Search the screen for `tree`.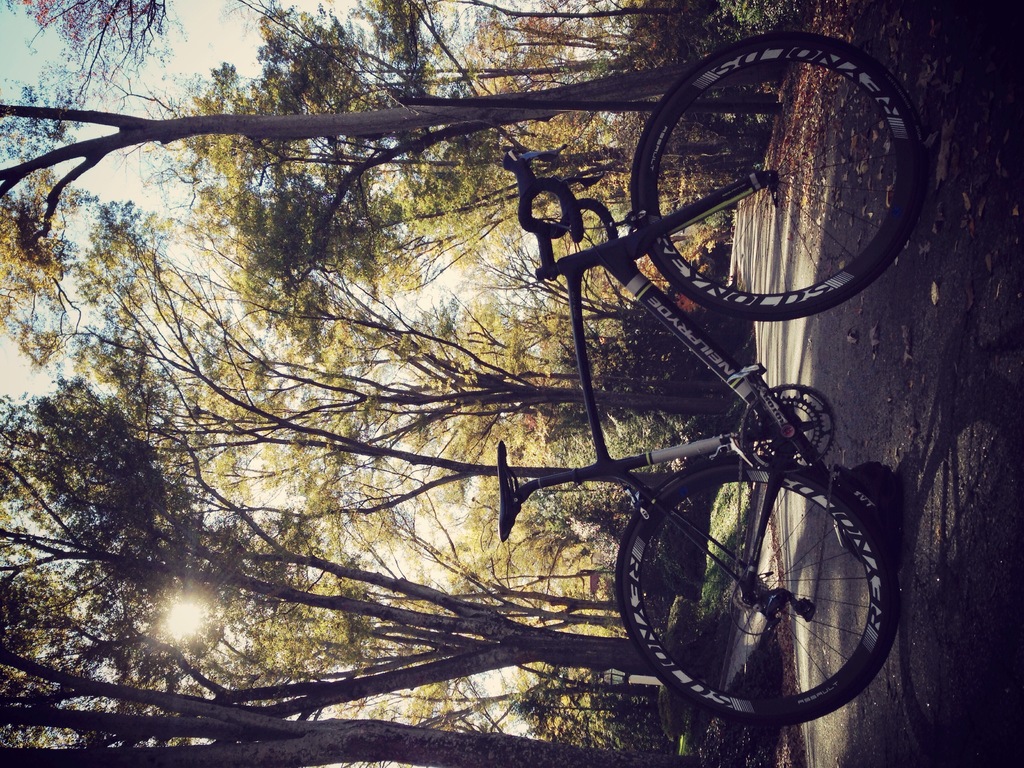
Found at crop(0, 42, 731, 346).
